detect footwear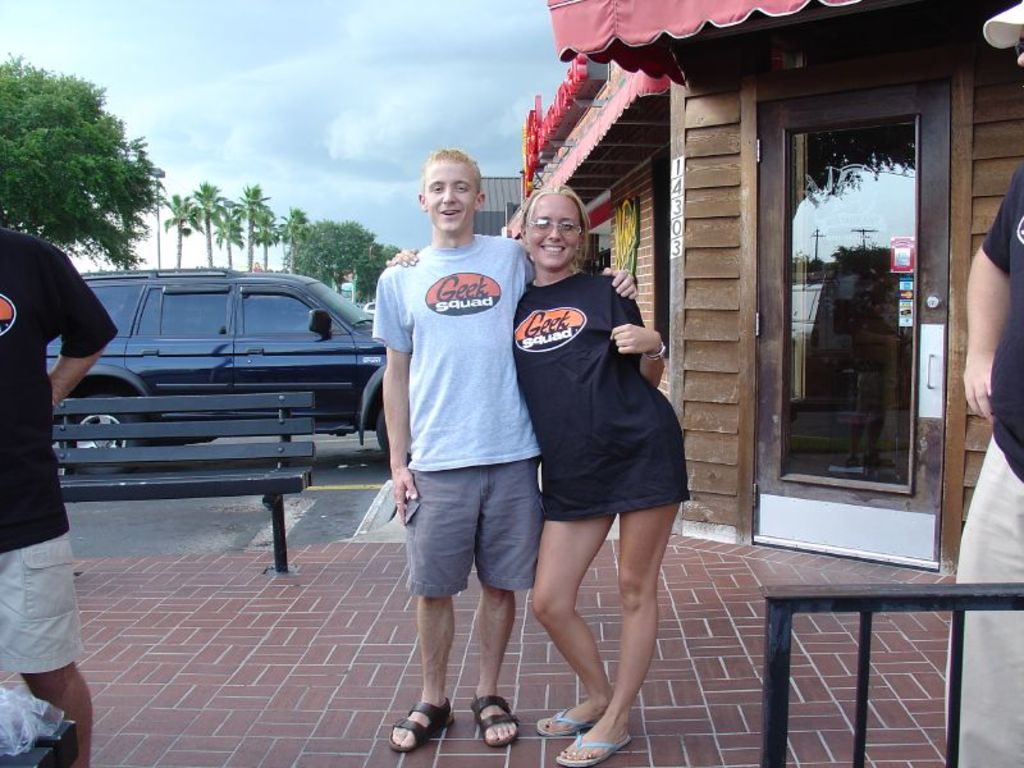
pyautogui.locateOnScreen(457, 667, 517, 756)
